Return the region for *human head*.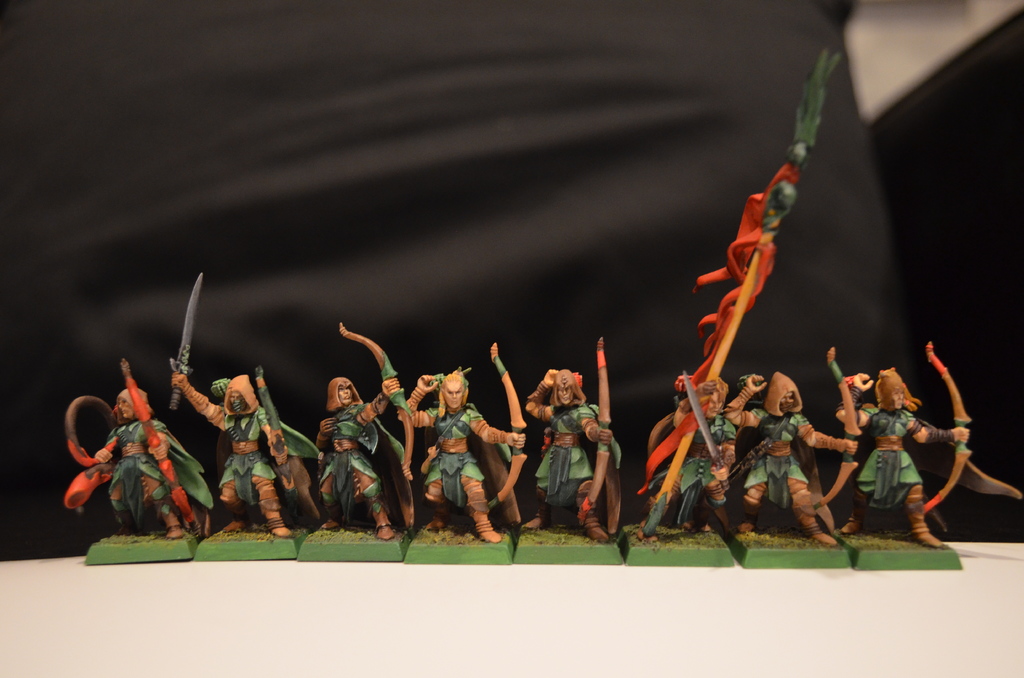
box(703, 387, 721, 415).
